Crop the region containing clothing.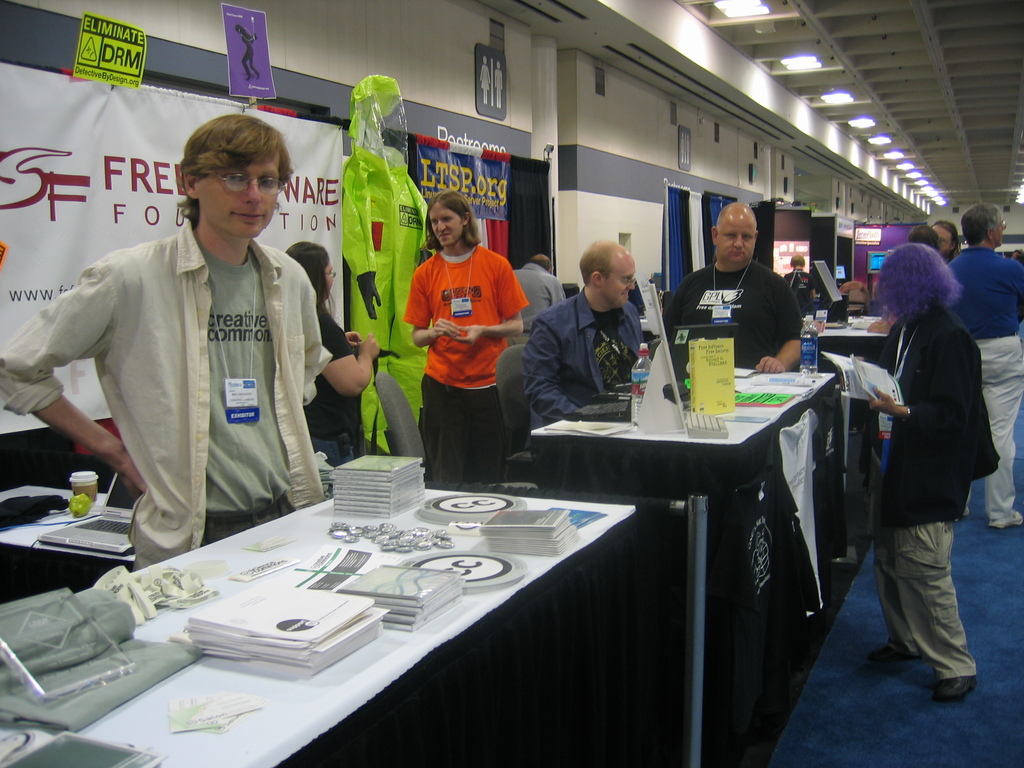
Crop region: 662 260 817 359.
